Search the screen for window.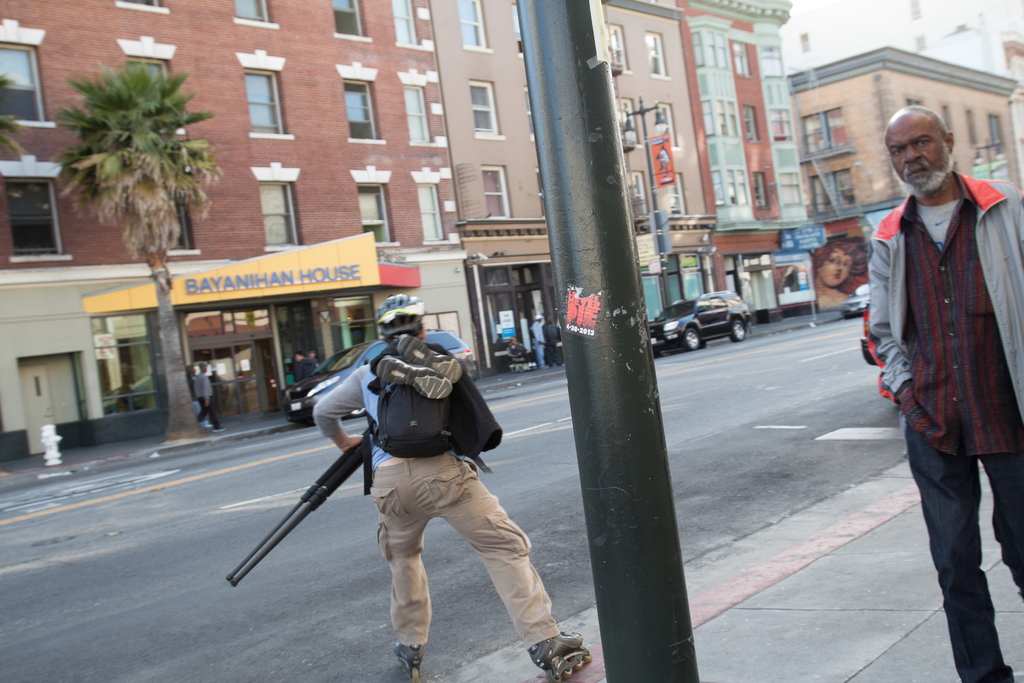
Found at detection(768, 104, 792, 142).
